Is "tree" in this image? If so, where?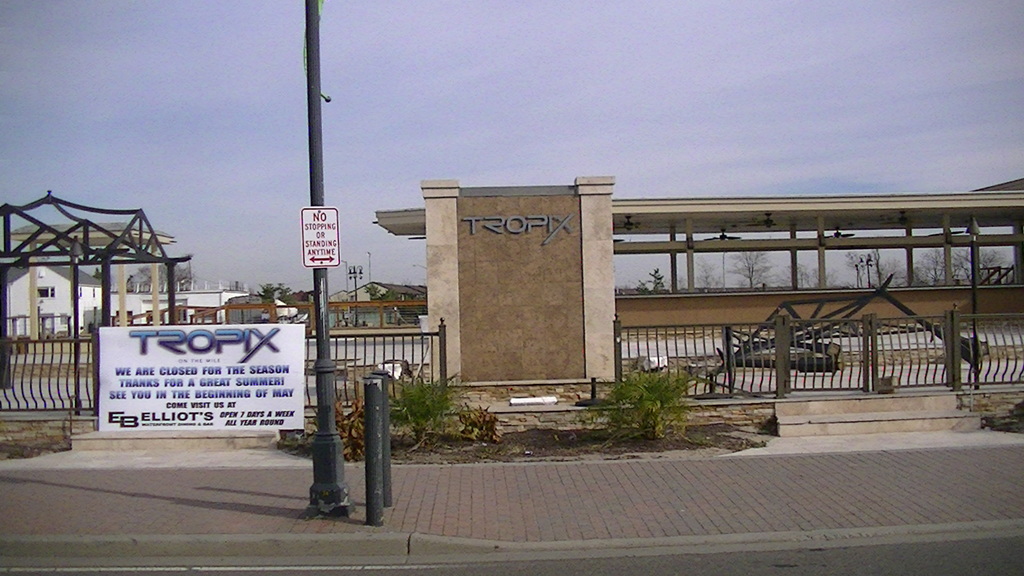
Yes, at box(729, 246, 774, 292).
